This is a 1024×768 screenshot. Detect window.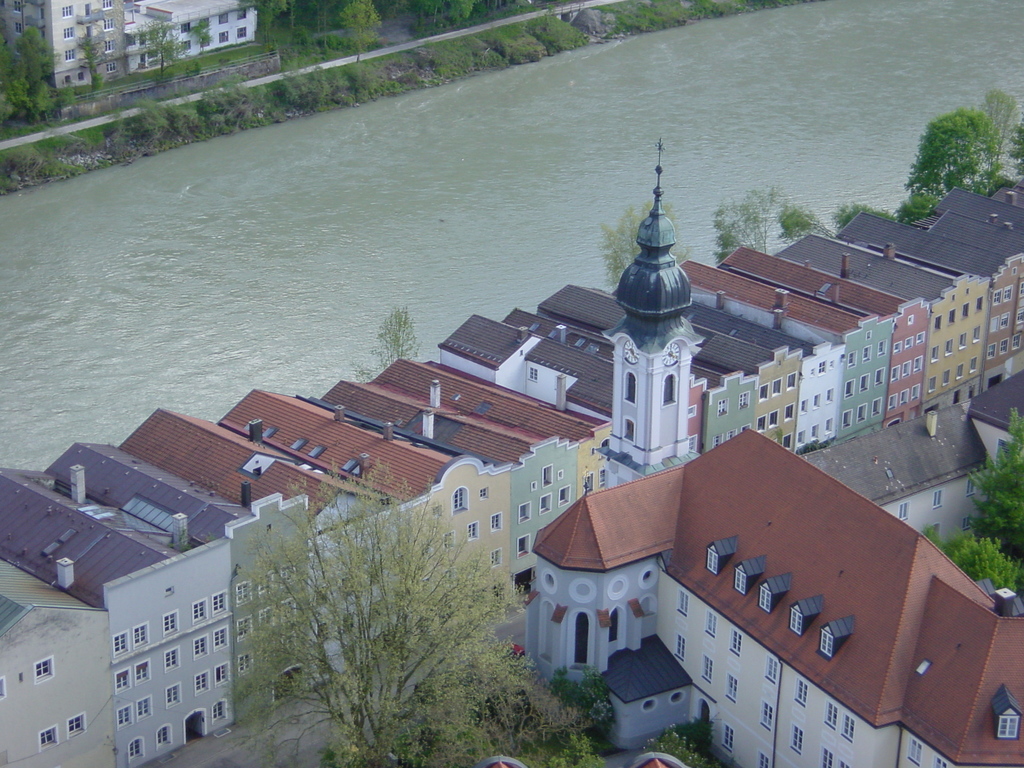
<box>873,399,886,419</box>.
